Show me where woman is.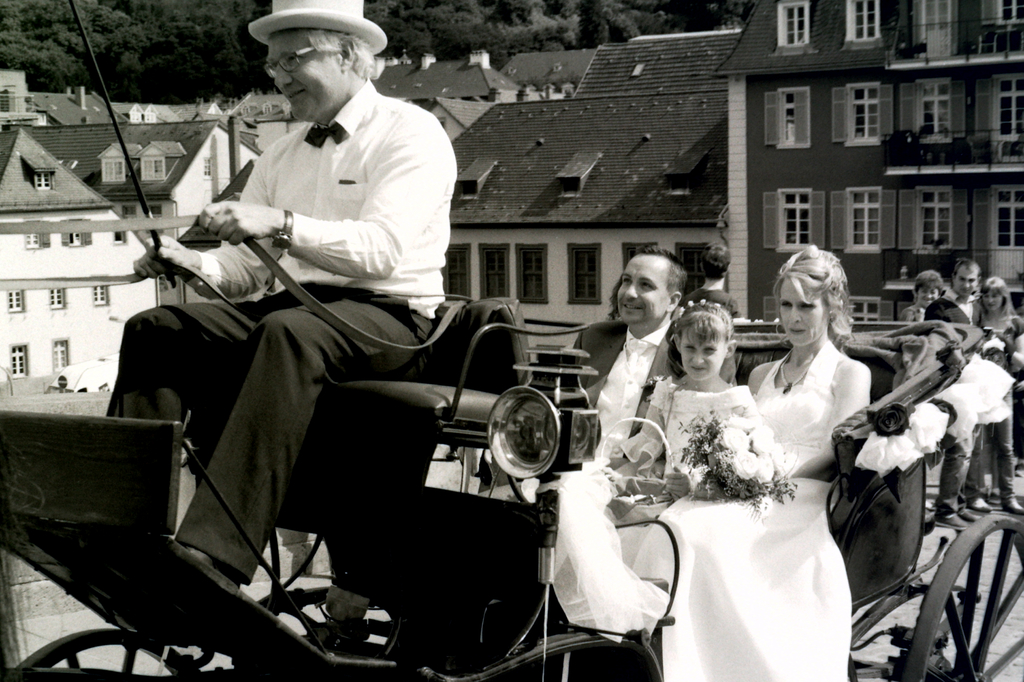
woman is at [left=683, top=242, right=895, bottom=674].
